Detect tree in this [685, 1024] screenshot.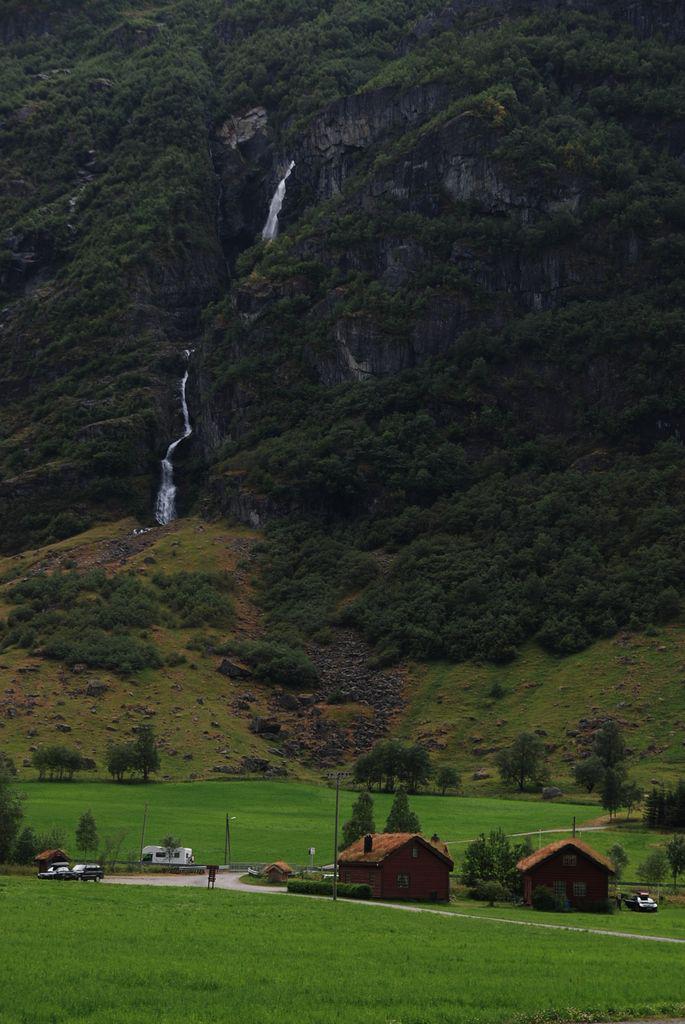
Detection: (399, 748, 431, 794).
